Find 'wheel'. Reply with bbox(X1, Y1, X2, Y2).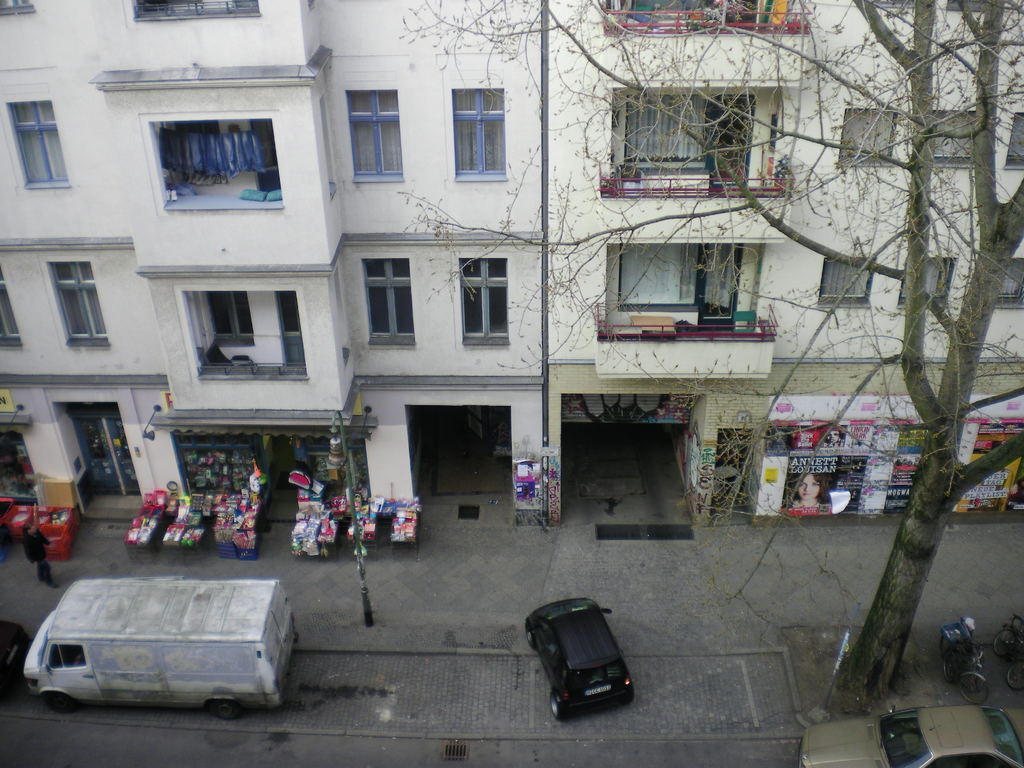
bbox(993, 630, 1014, 658).
